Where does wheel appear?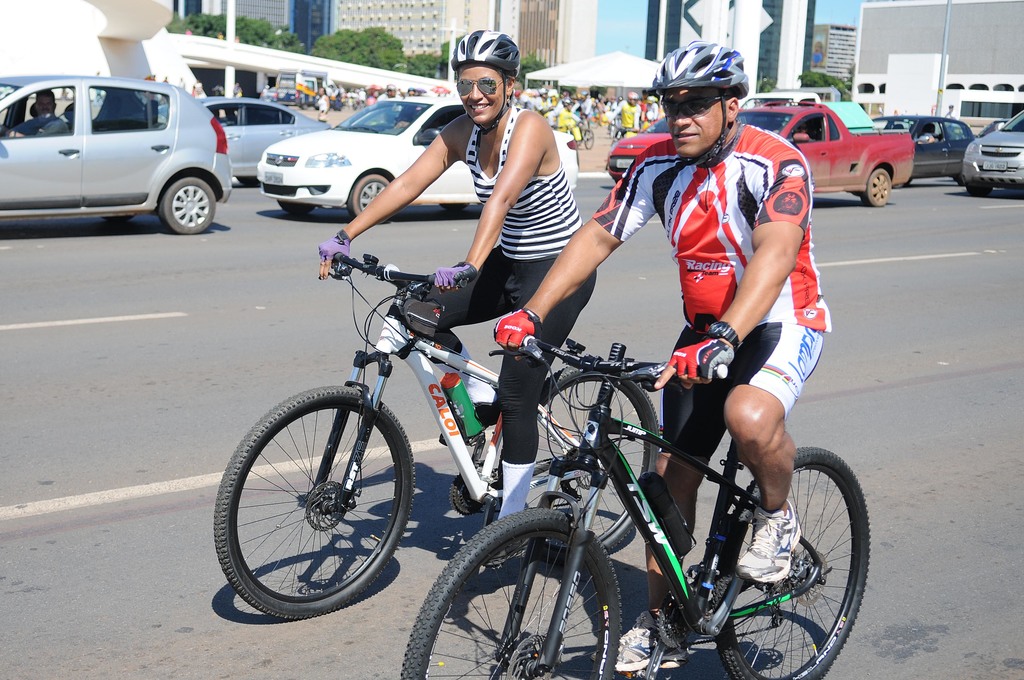
Appears at 957/175/963/187.
